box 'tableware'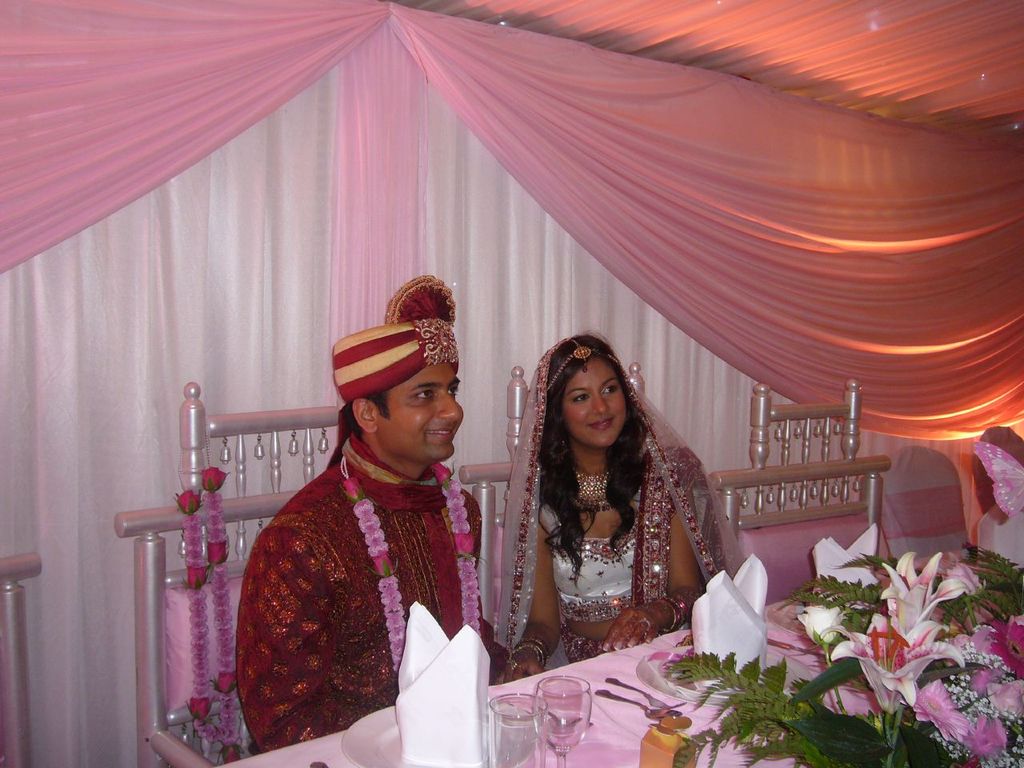
x1=590, y1=690, x2=684, y2=720
